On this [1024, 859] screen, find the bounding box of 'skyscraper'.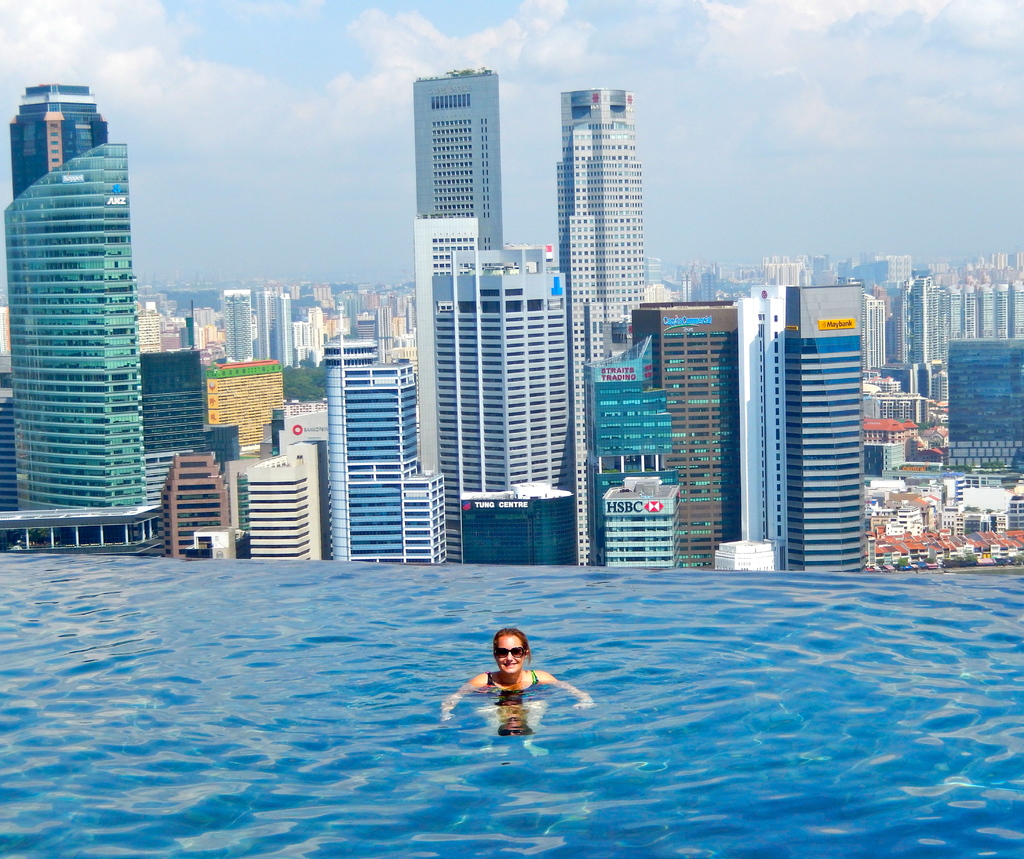
Bounding box: rect(0, 74, 117, 207).
